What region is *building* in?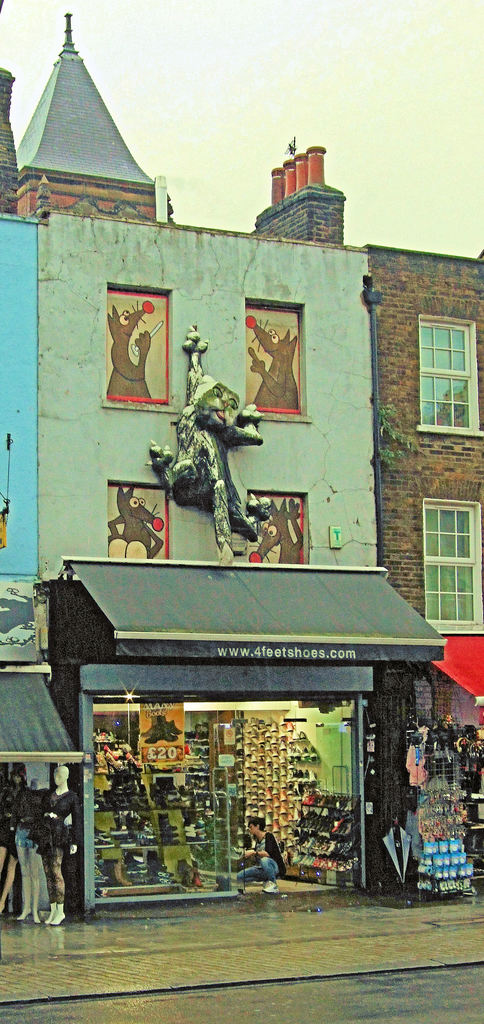
0/66/94/918.
